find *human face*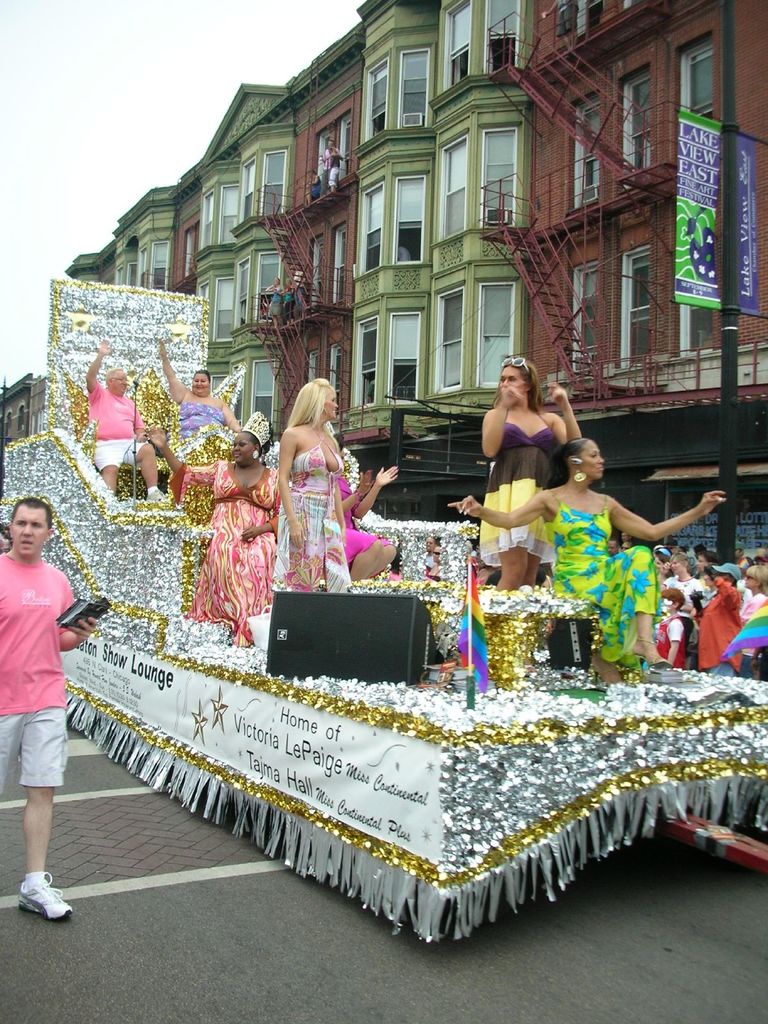
bbox=(583, 442, 605, 478)
